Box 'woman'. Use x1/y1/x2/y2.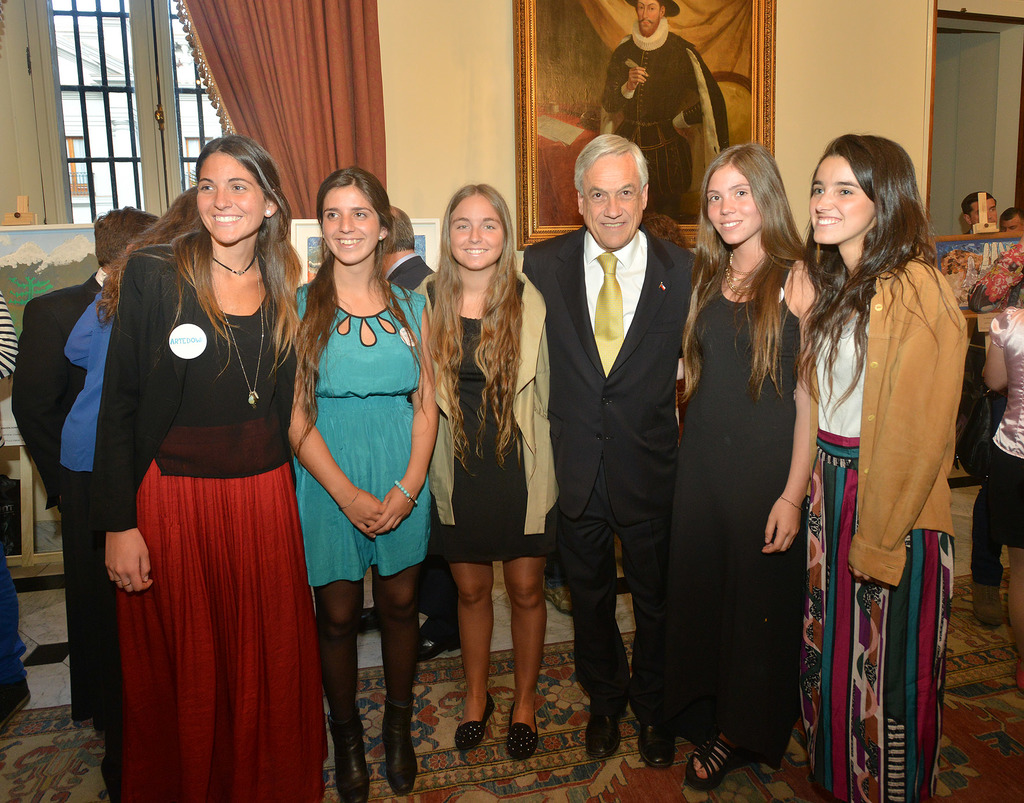
417/183/564/767.
